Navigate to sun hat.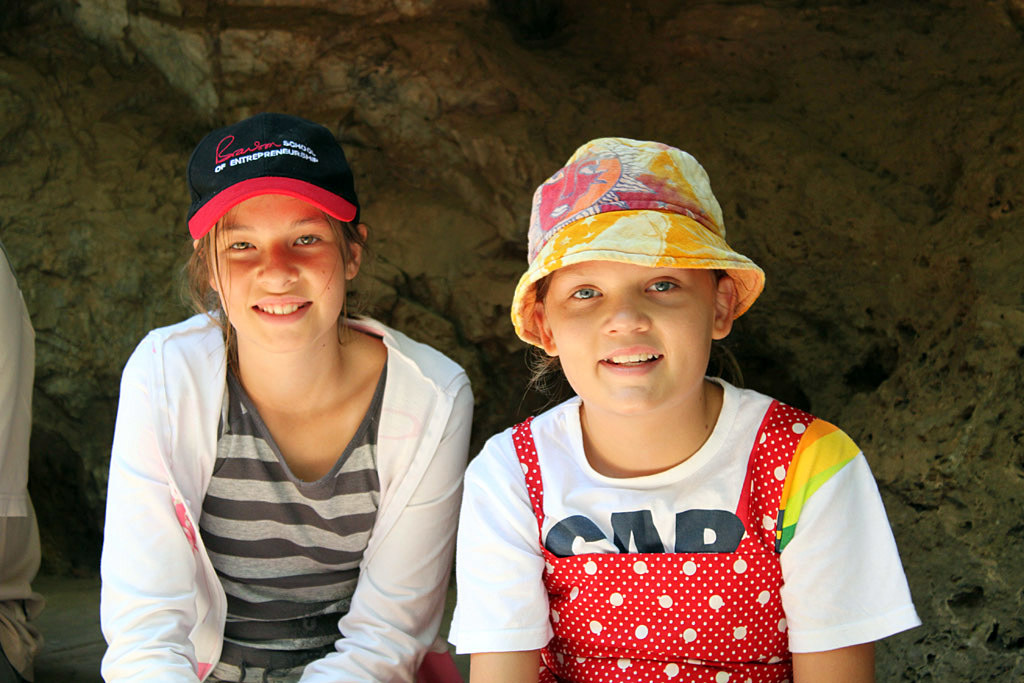
Navigation target: Rect(509, 137, 763, 354).
